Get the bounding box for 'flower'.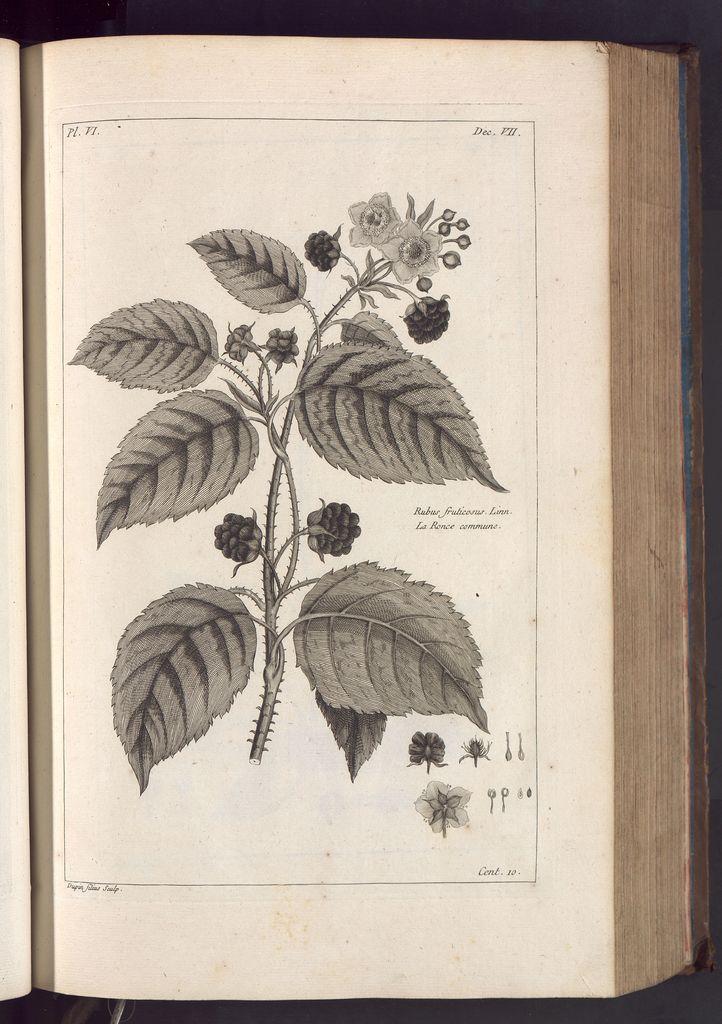
343/191/403/250.
